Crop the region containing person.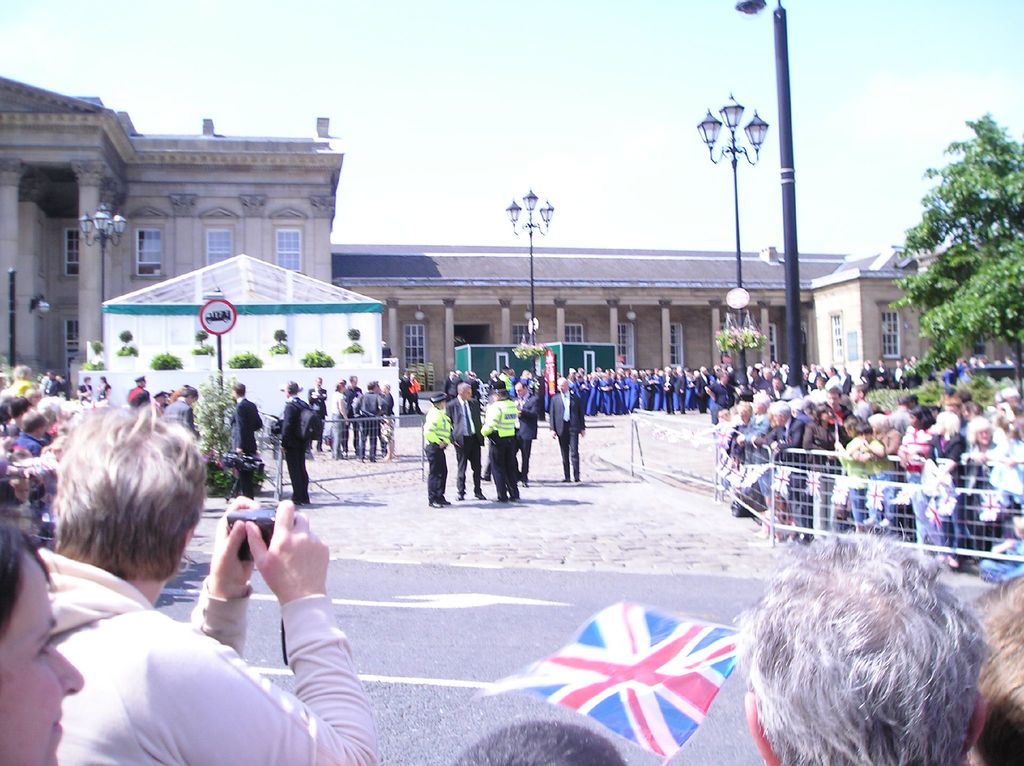
Crop region: bbox=(788, 403, 819, 498).
